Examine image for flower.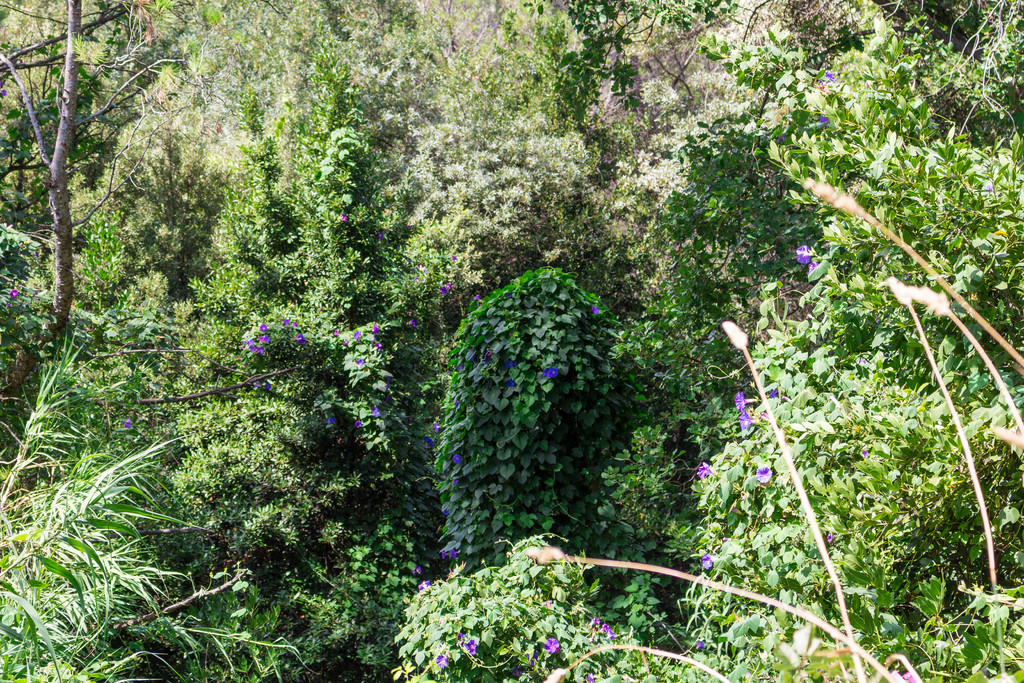
Examination result: 474 293 481 302.
